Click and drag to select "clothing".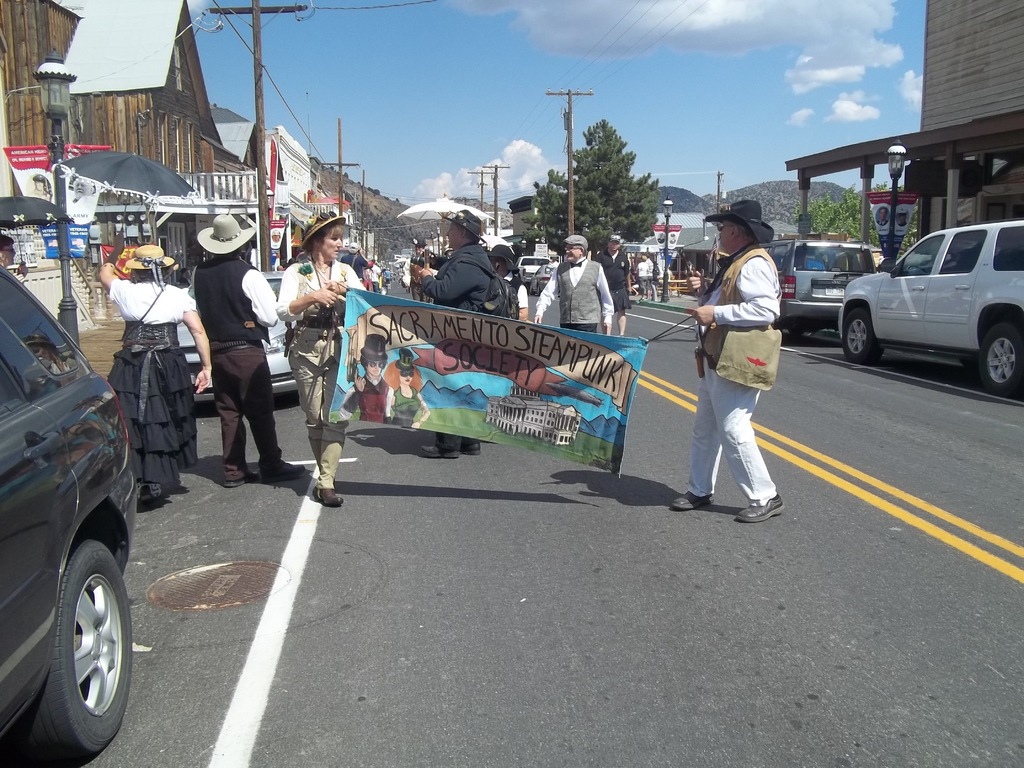
Selection: crop(599, 255, 633, 311).
